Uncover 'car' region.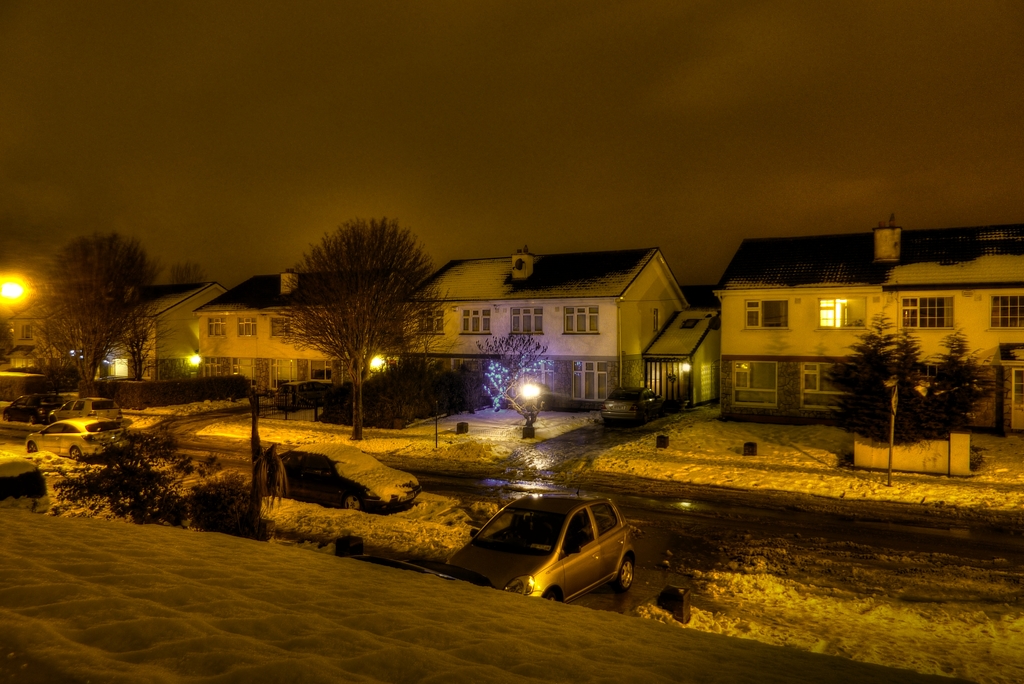
Uncovered: BBox(264, 441, 422, 512).
